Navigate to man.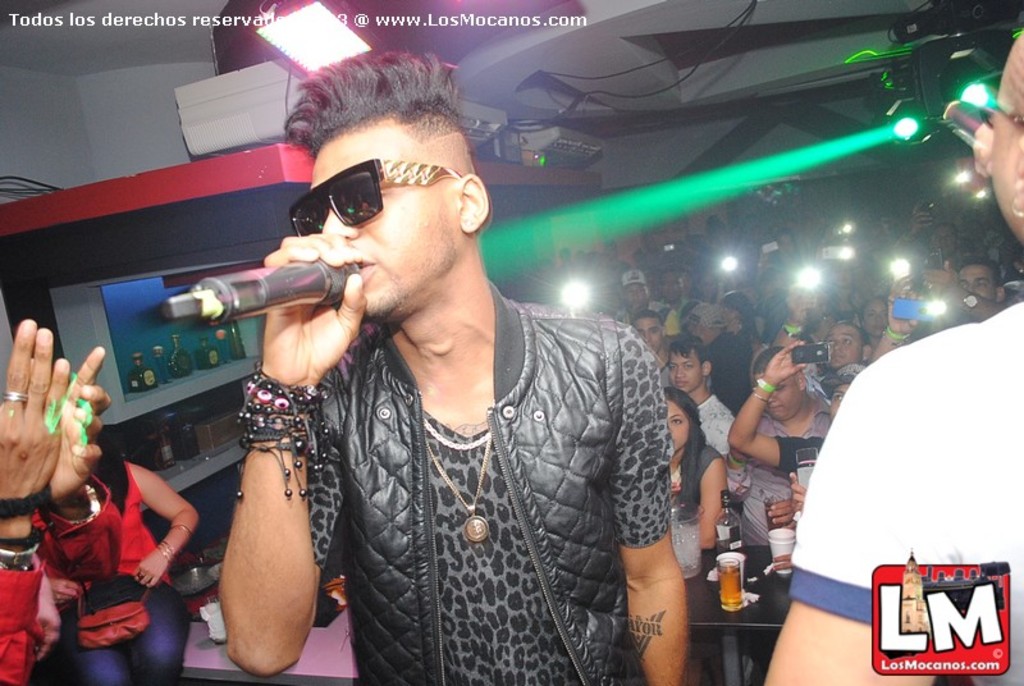
Navigation target: 721,351,829,553.
